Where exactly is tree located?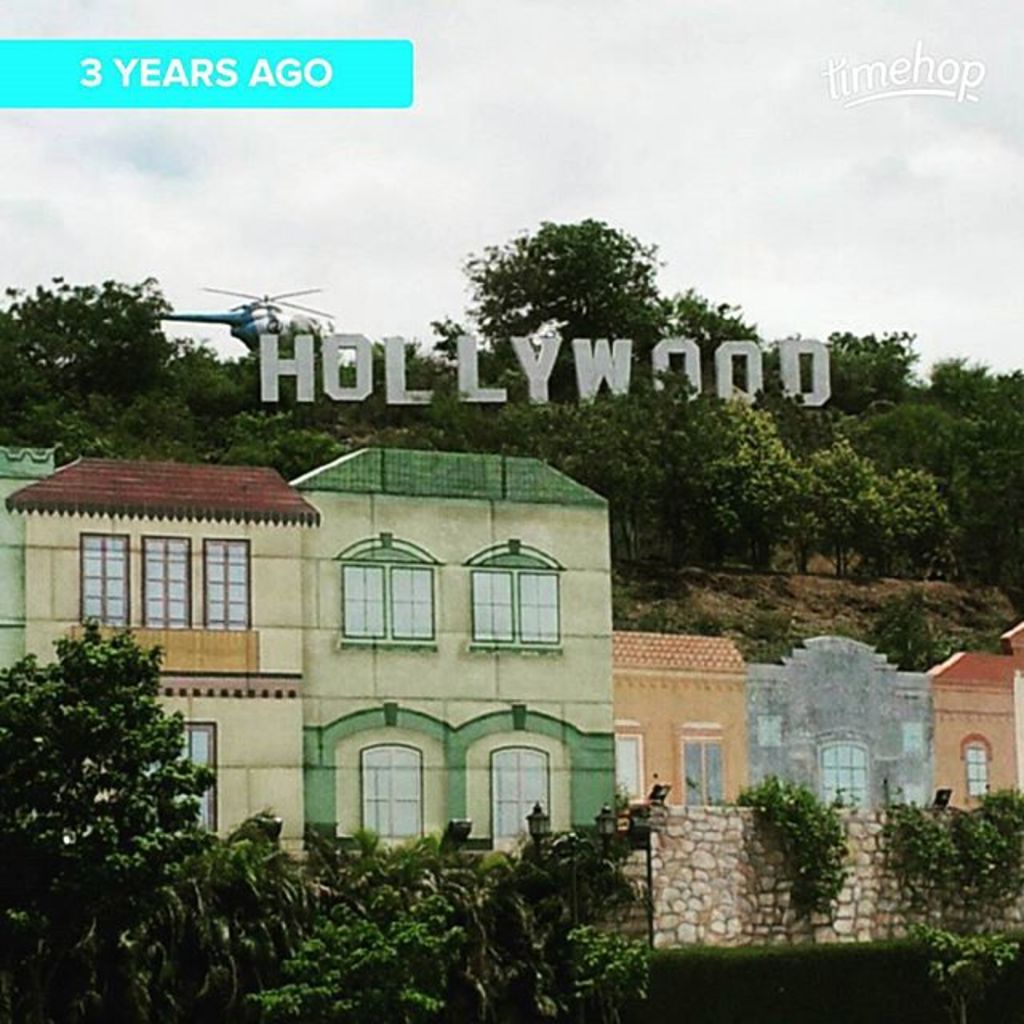
Its bounding box is {"left": 443, "top": 389, "right": 691, "bottom": 566}.
